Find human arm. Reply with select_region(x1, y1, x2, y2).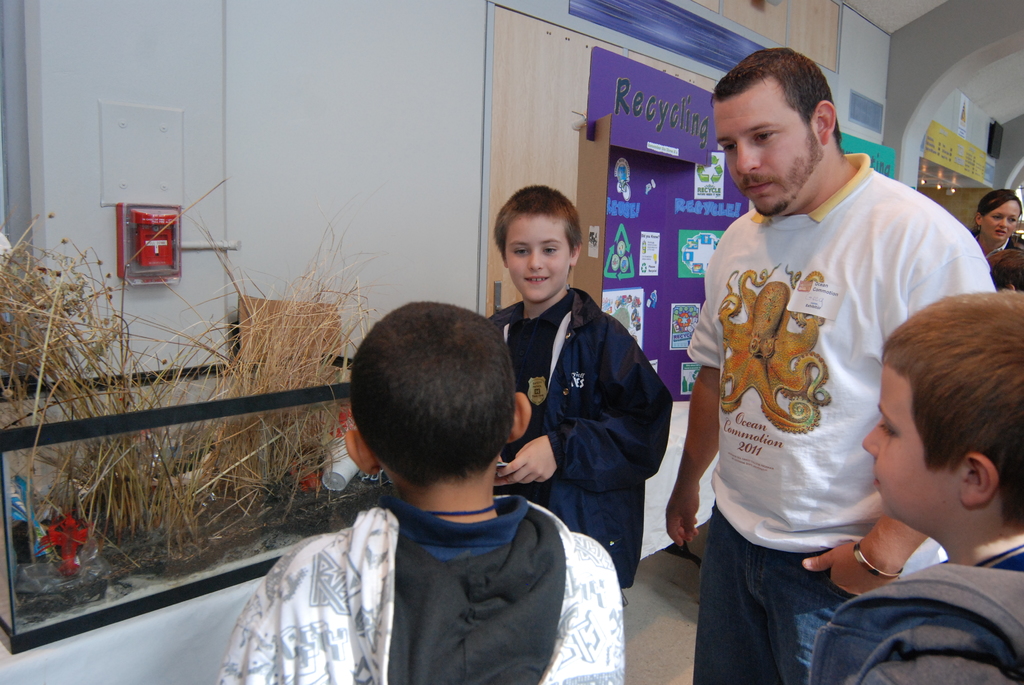
select_region(796, 250, 999, 602).
